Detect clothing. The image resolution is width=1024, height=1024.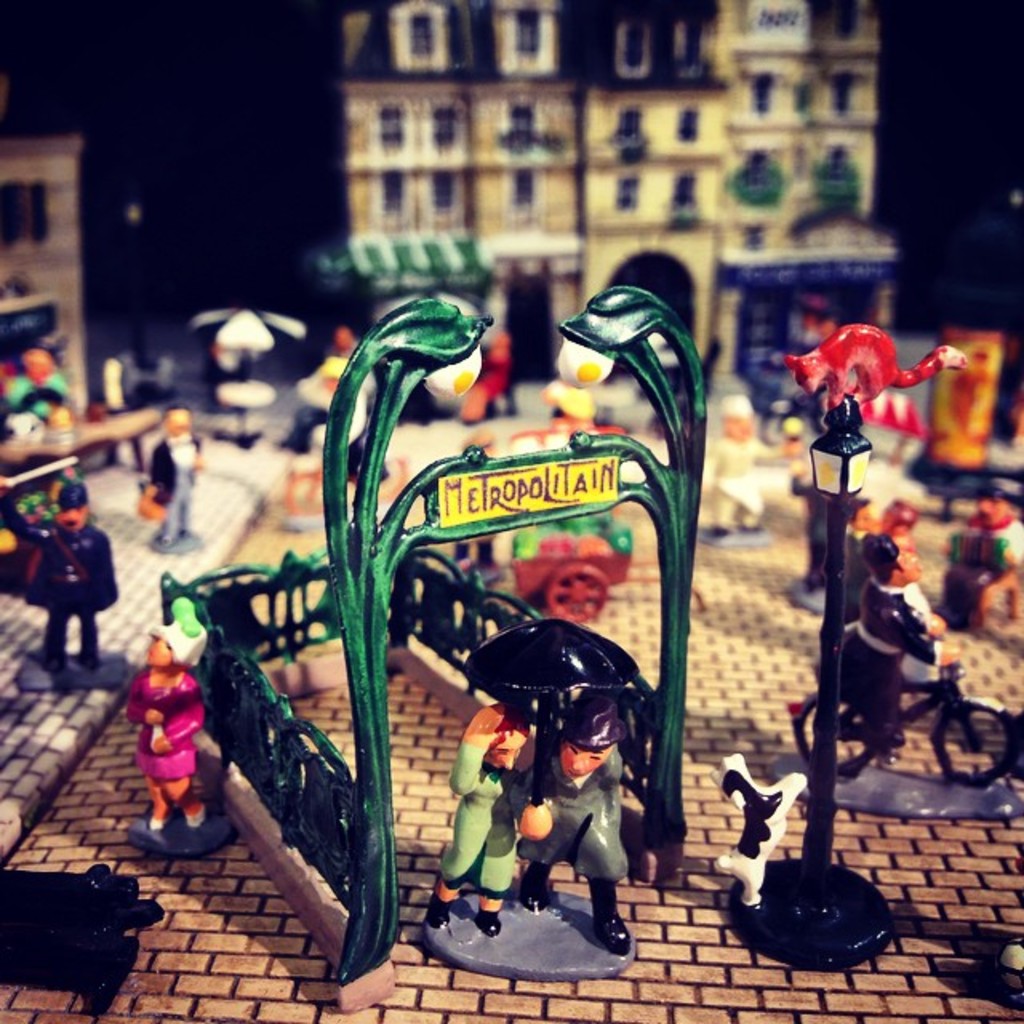
BBox(504, 738, 632, 902).
